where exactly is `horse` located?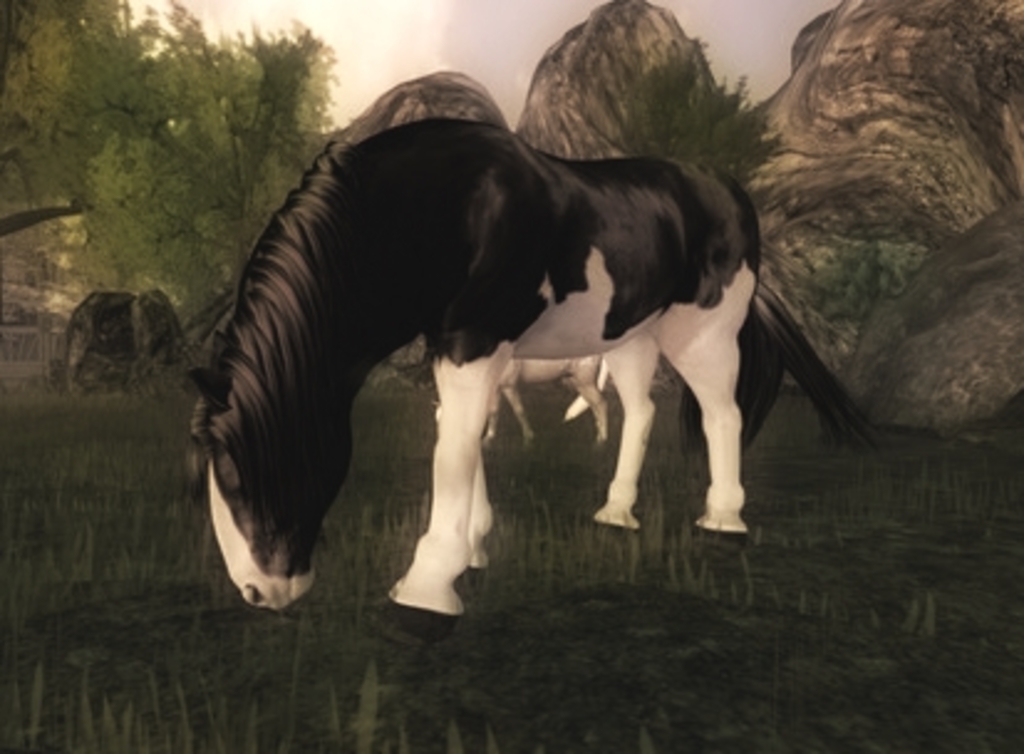
Its bounding box is pyautogui.locateOnScreen(476, 352, 607, 451).
